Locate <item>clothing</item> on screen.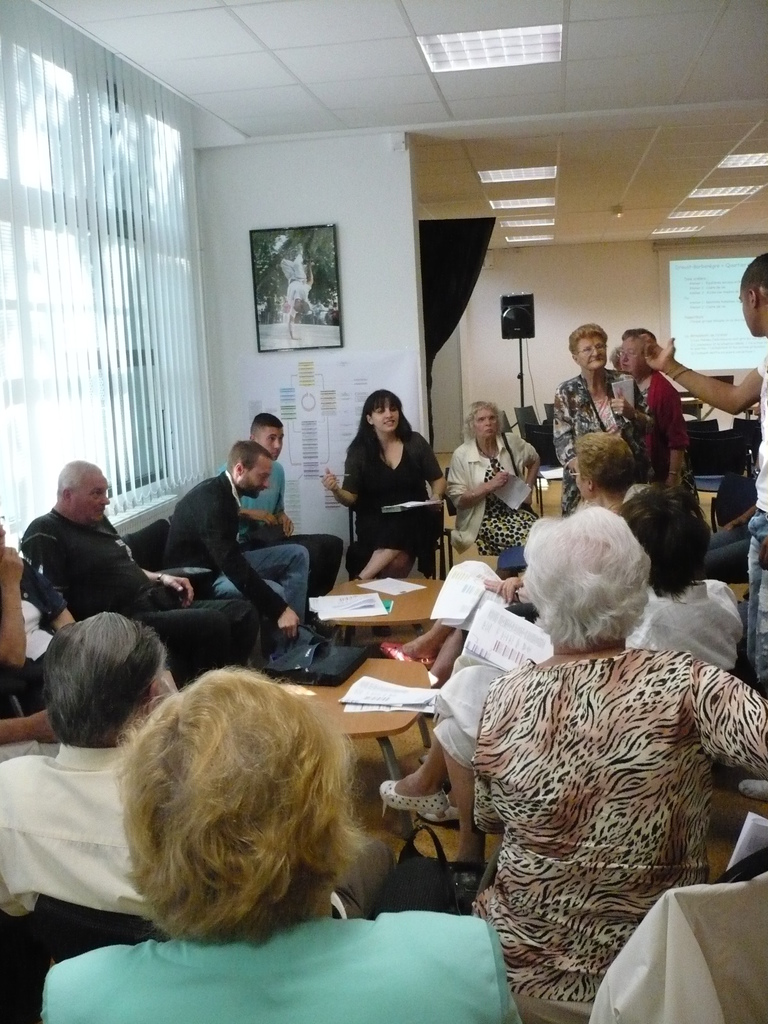
On screen at crop(744, 356, 767, 681).
